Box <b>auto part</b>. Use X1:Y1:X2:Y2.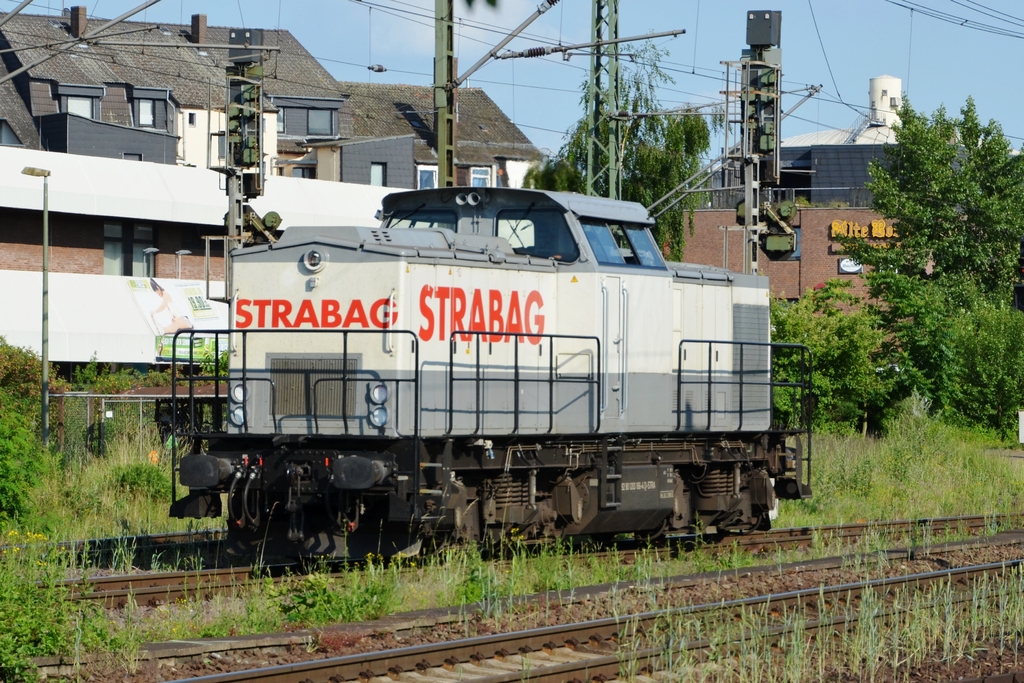
499:474:522:506.
